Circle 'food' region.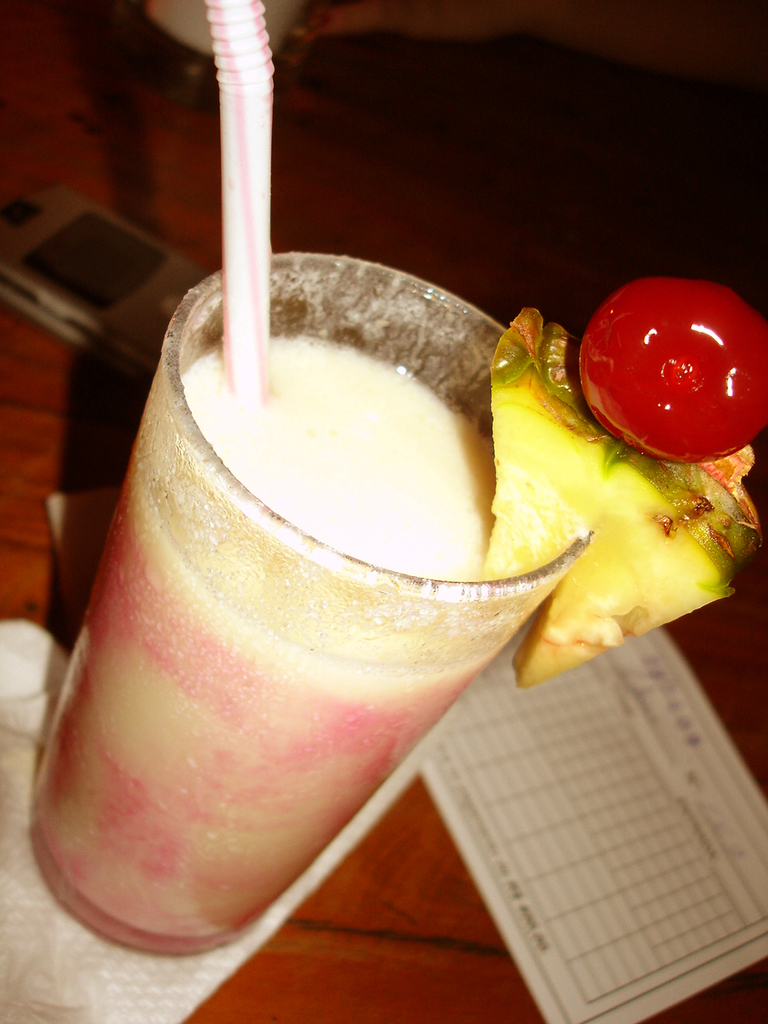
Region: <region>487, 307, 766, 684</region>.
